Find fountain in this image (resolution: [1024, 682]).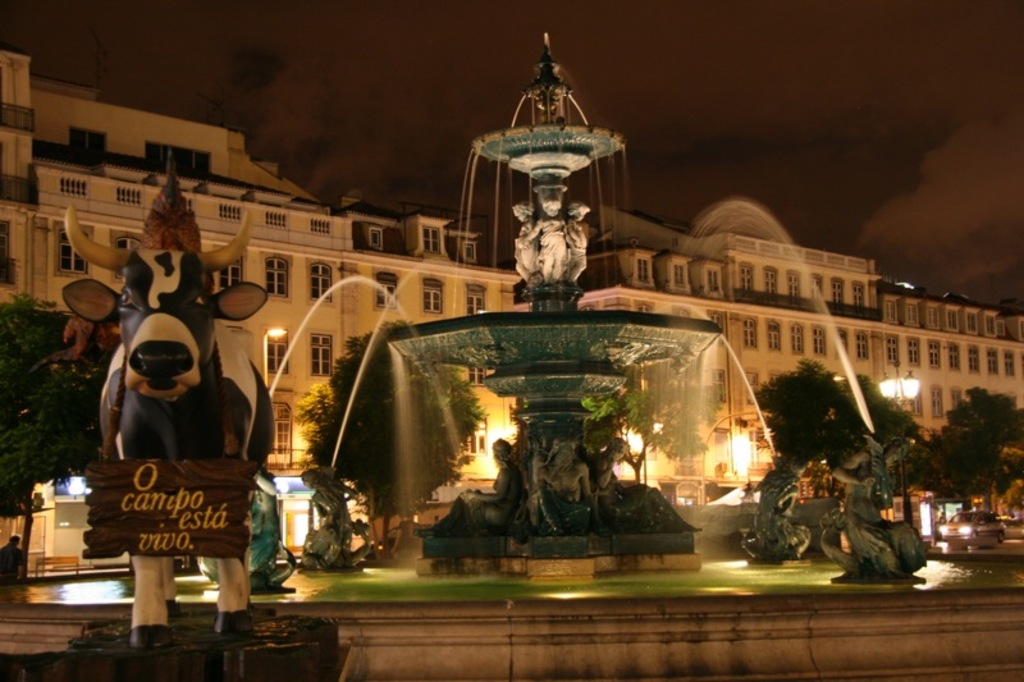
select_region(84, 65, 961, 632).
